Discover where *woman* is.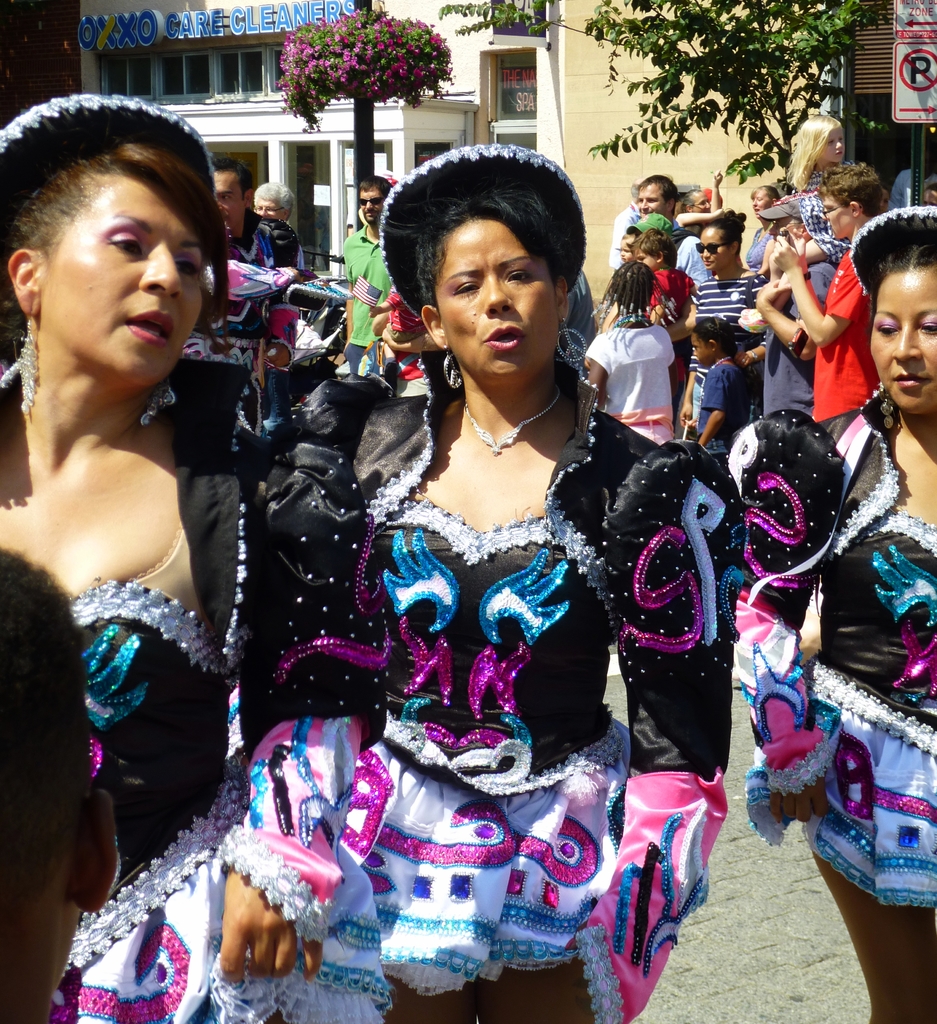
Discovered at (left=233, top=157, right=691, bottom=983).
